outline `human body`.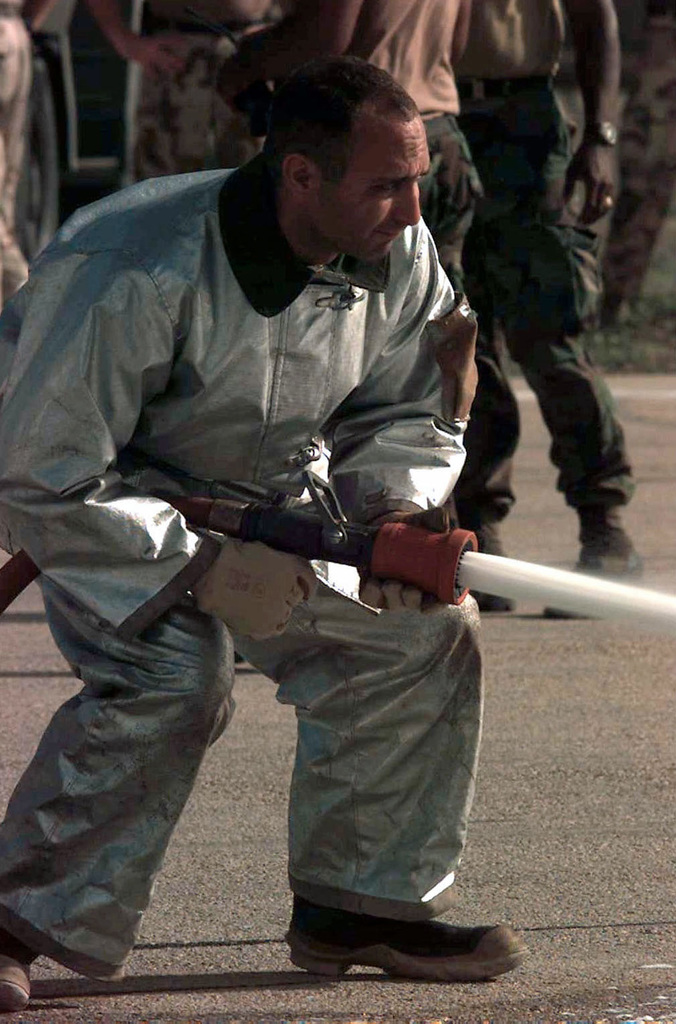
Outline: 455, 0, 644, 618.
